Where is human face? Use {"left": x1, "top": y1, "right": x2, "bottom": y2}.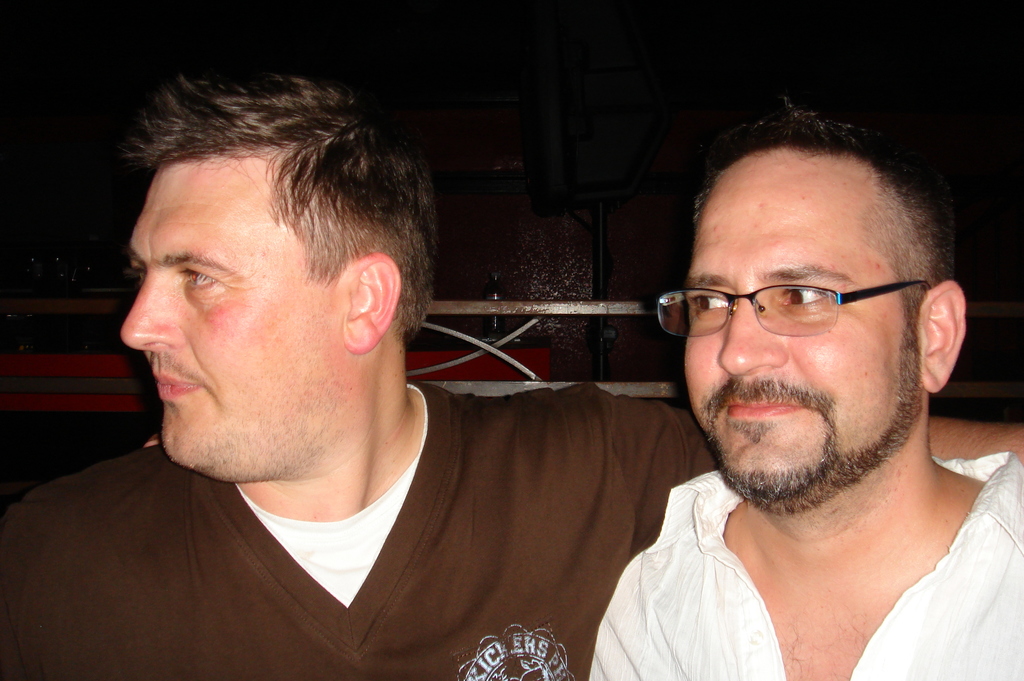
{"left": 682, "top": 155, "right": 924, "bottom": 492}.
